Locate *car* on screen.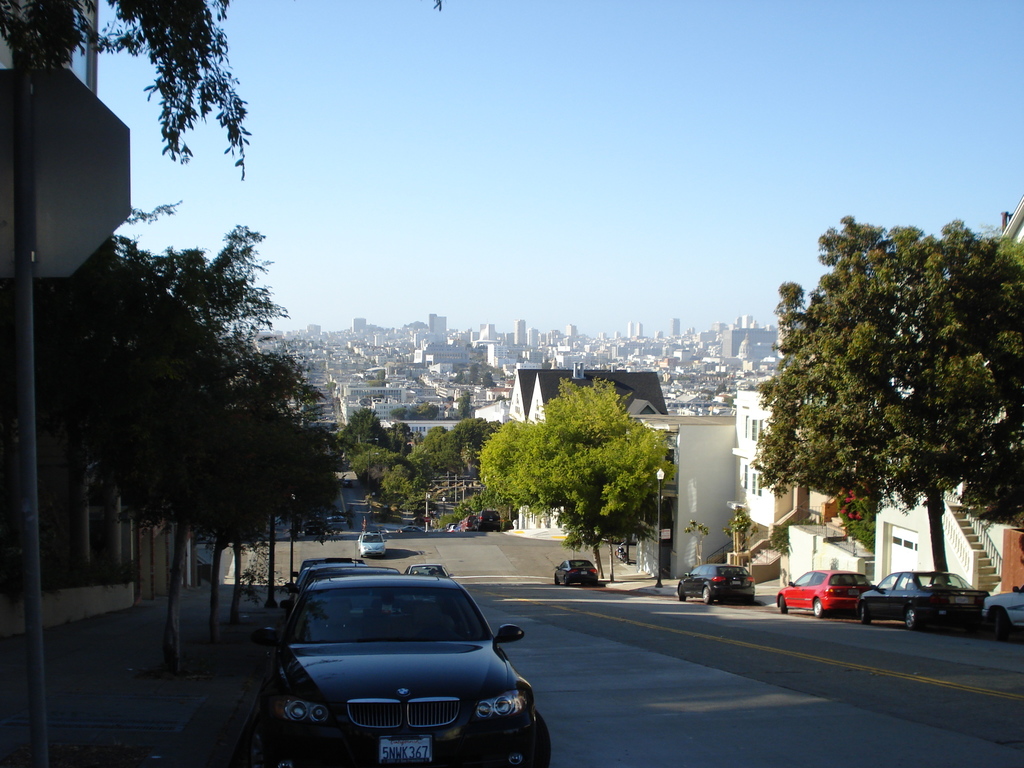
On screen at box(251, 572, 550, 767).
